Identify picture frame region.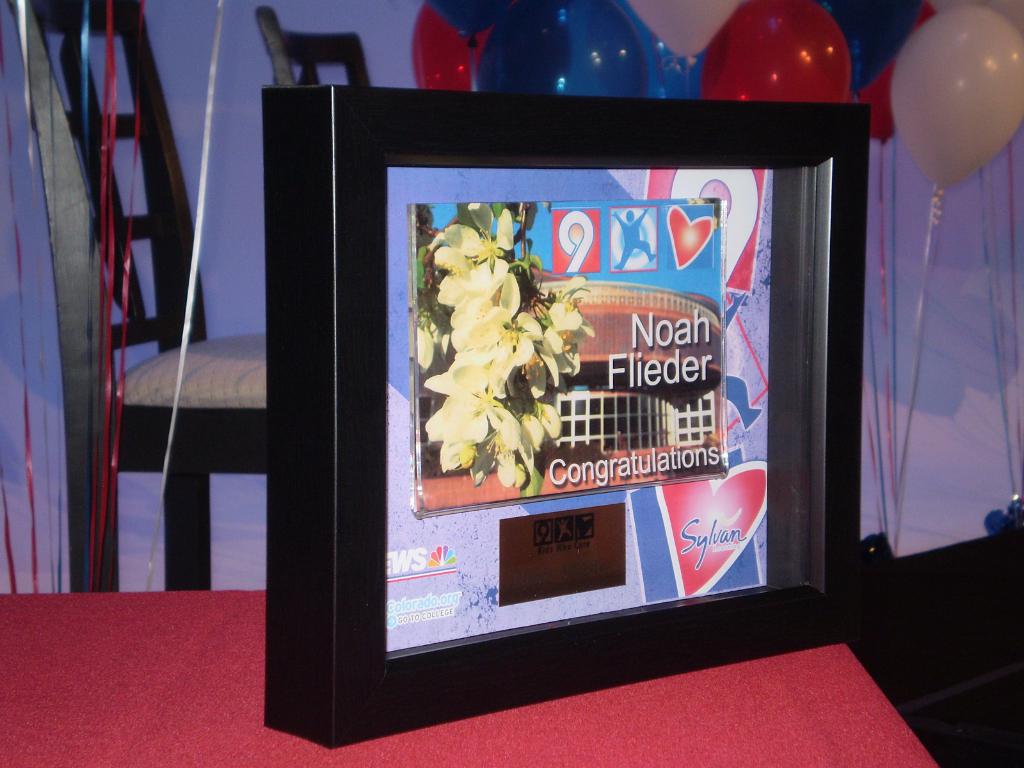
Region: box(265, 88, 888, 744).
